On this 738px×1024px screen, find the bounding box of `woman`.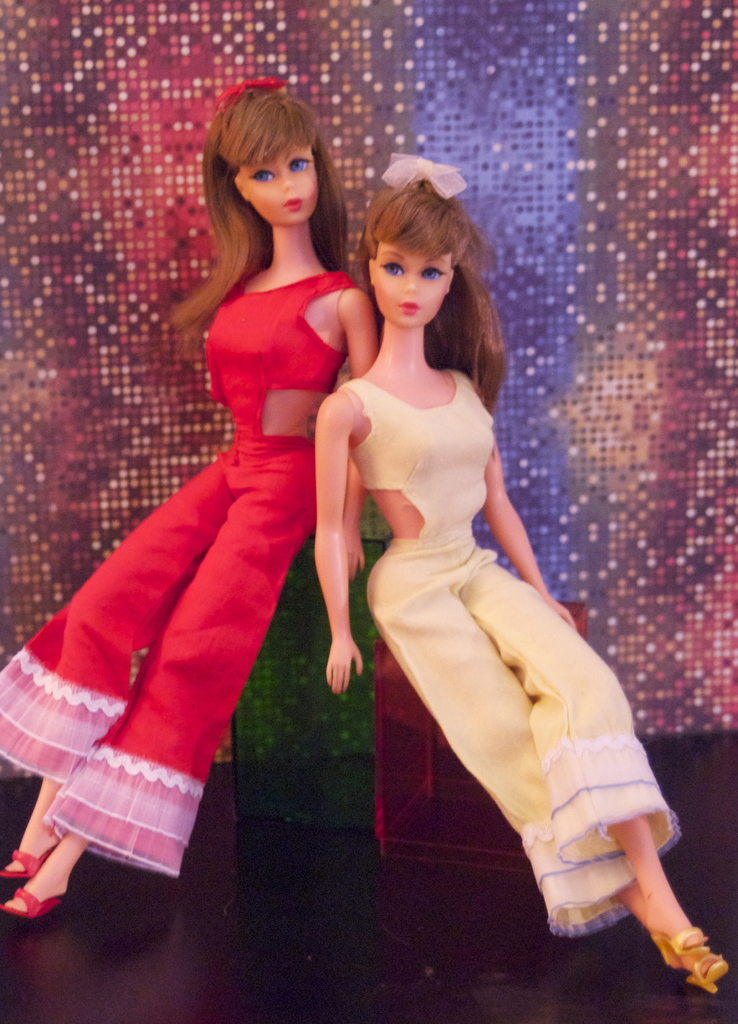
Bounding box: (left=0, top=76, right=379, bottom=918).
